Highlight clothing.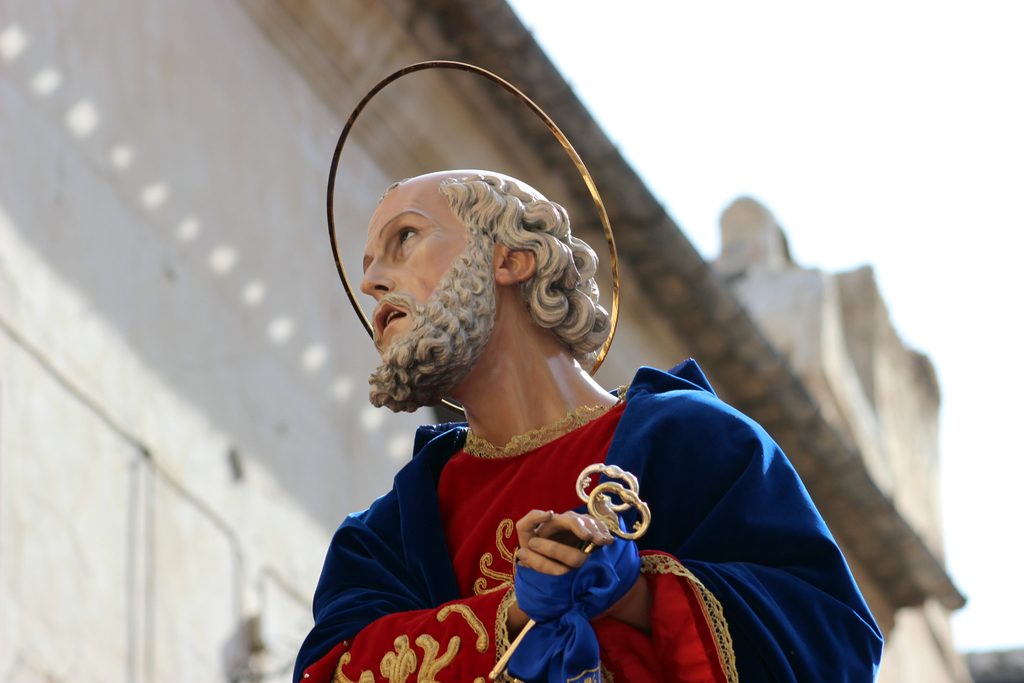
Highlighted region: select_region(305, 328, 819, 682).
